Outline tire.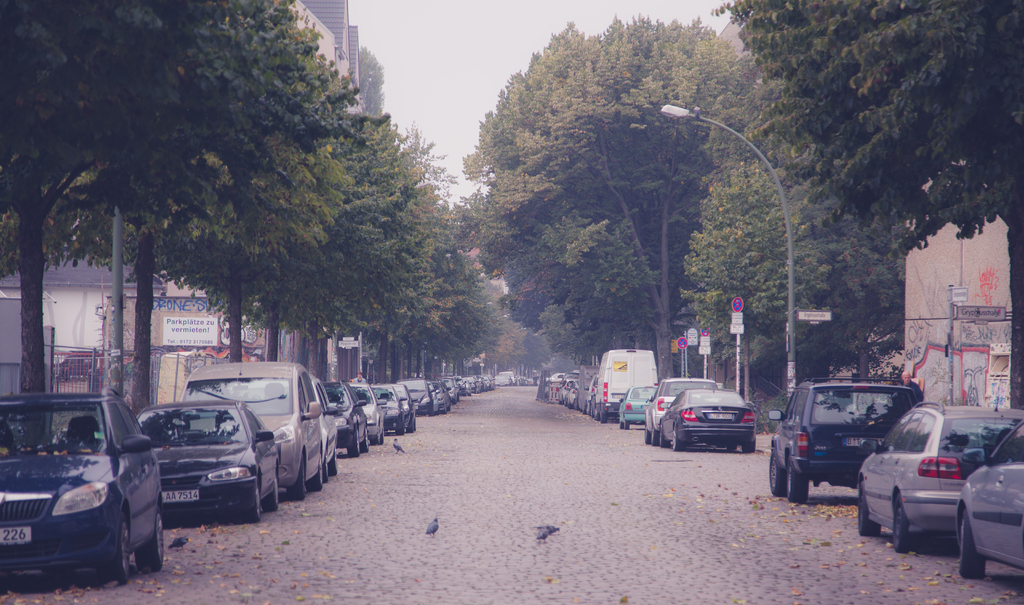
Outline: bbox=[724, 440, 735, 452].
